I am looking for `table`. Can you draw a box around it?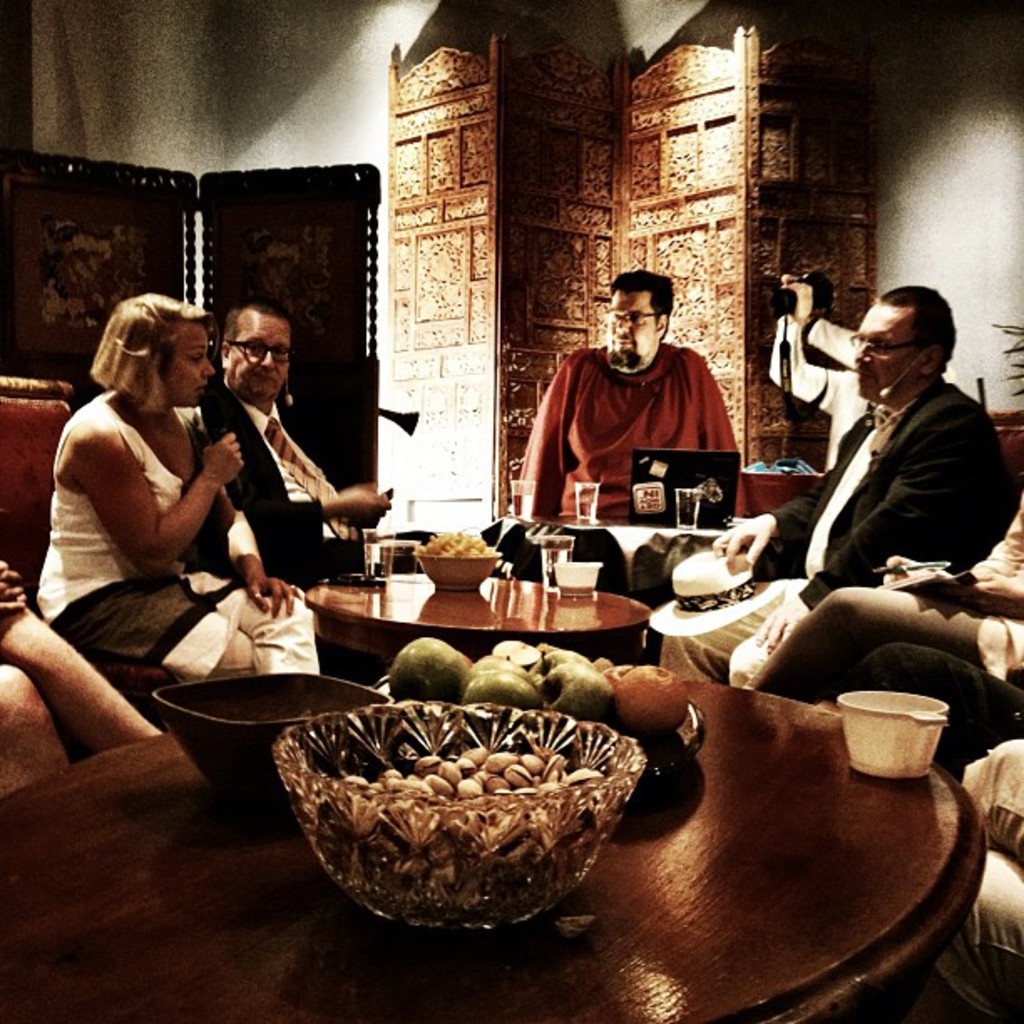
Sure, the bounding box is l=300, t=569, r=653, b=684.
